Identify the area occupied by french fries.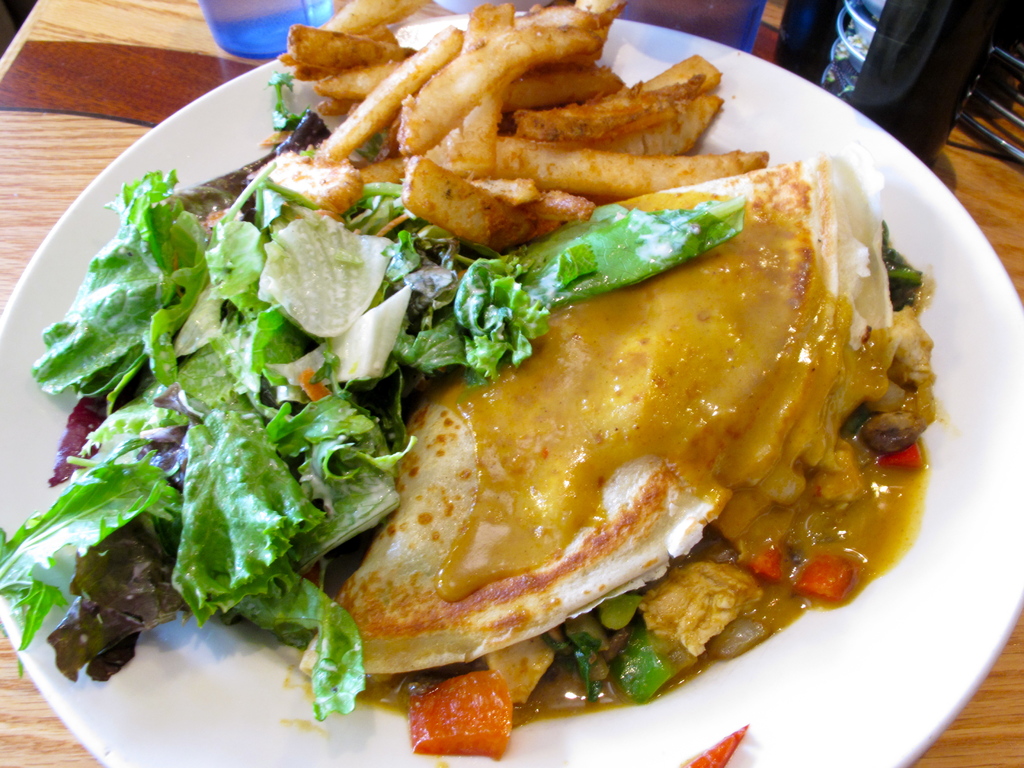
Area: locate(502, 65, 618, 121).
